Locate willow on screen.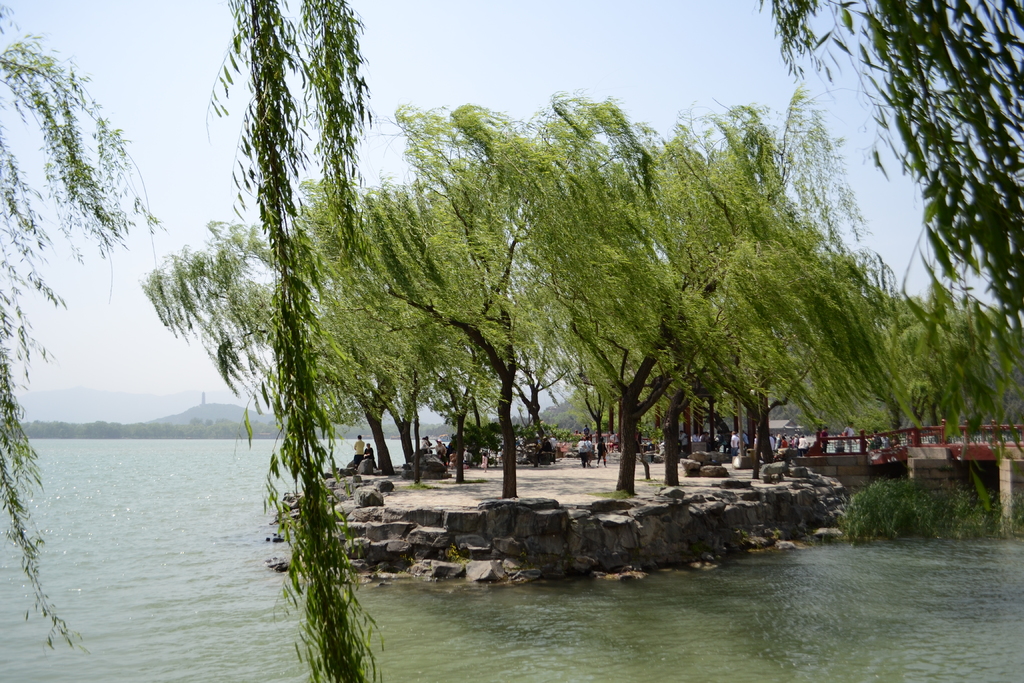
On screen at detection(198, 0, 376, 682).
